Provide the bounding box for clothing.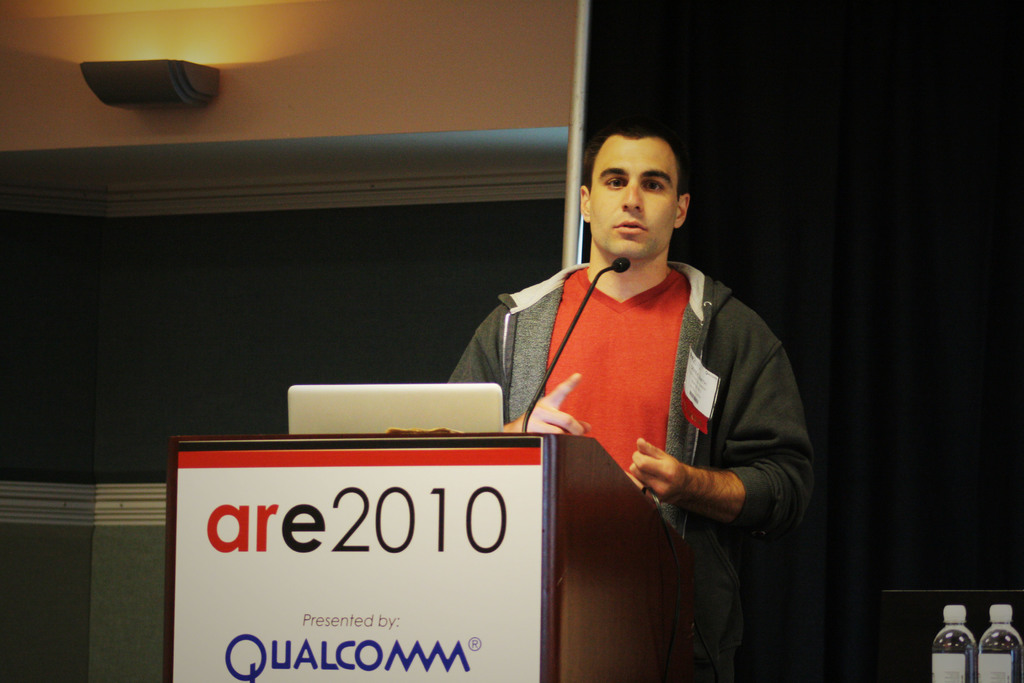
[442, 259, 818, 682].
